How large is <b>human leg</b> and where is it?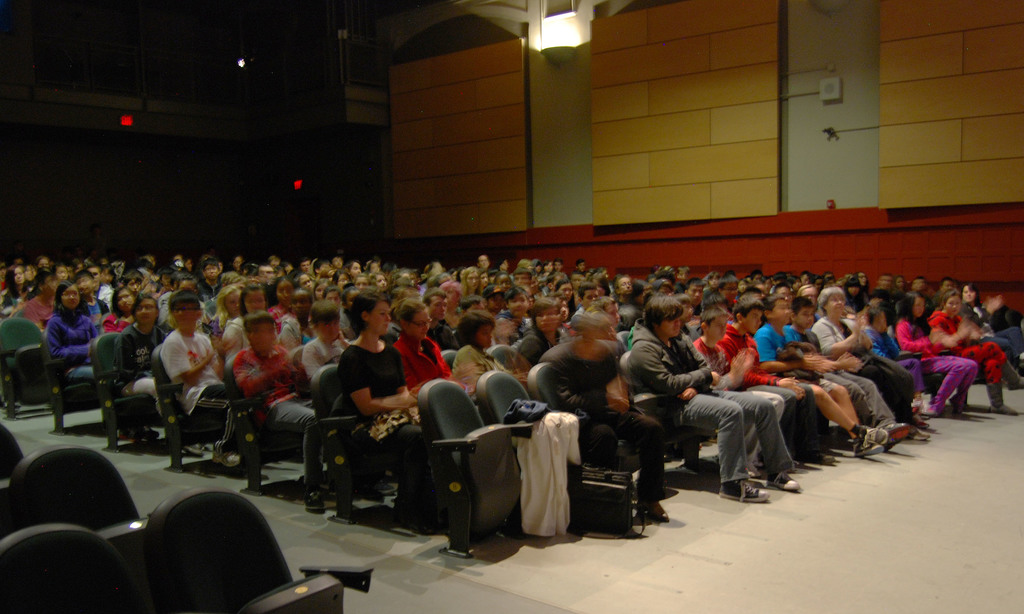
Bounding box: [x1=680, y1=388, x2=770, y2=508].
